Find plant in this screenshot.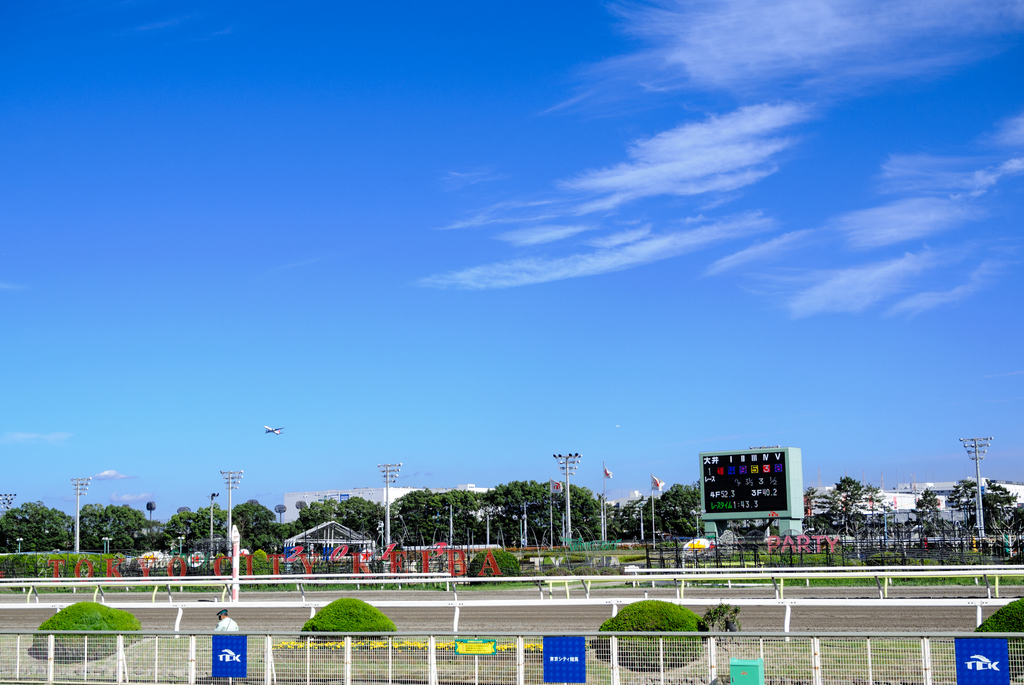
The bounding box for plant is BBox(39, 592, 141, 661).
